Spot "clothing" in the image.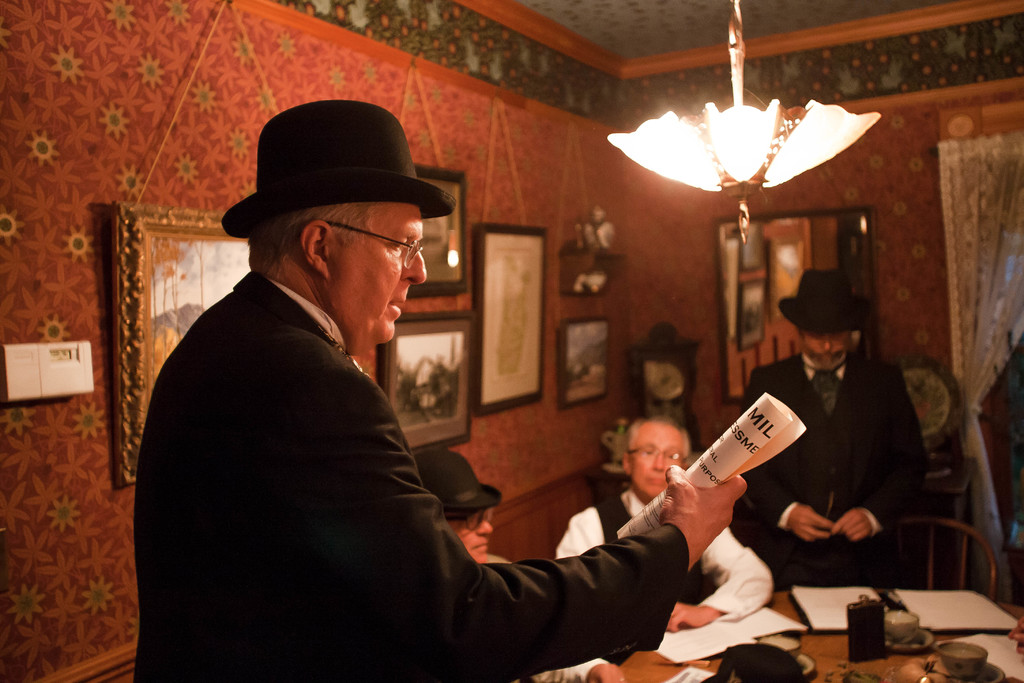
"clothing" found at 733 356 941 593.
